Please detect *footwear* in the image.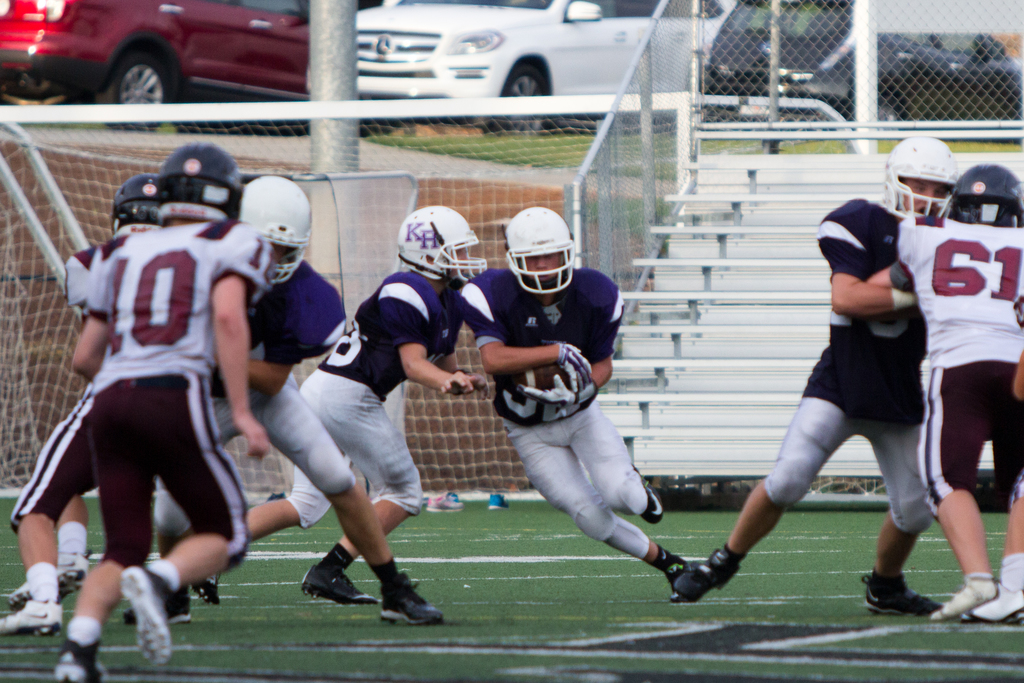
305, 564, 379, 605.
